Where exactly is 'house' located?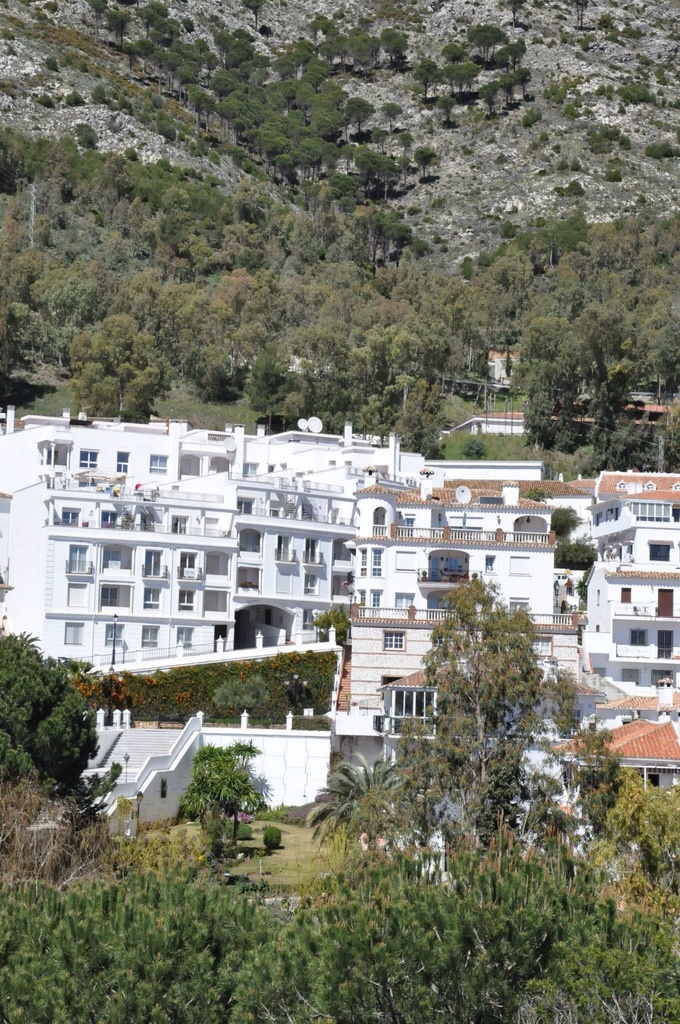
Its bounding box is 0,394,679,842.
